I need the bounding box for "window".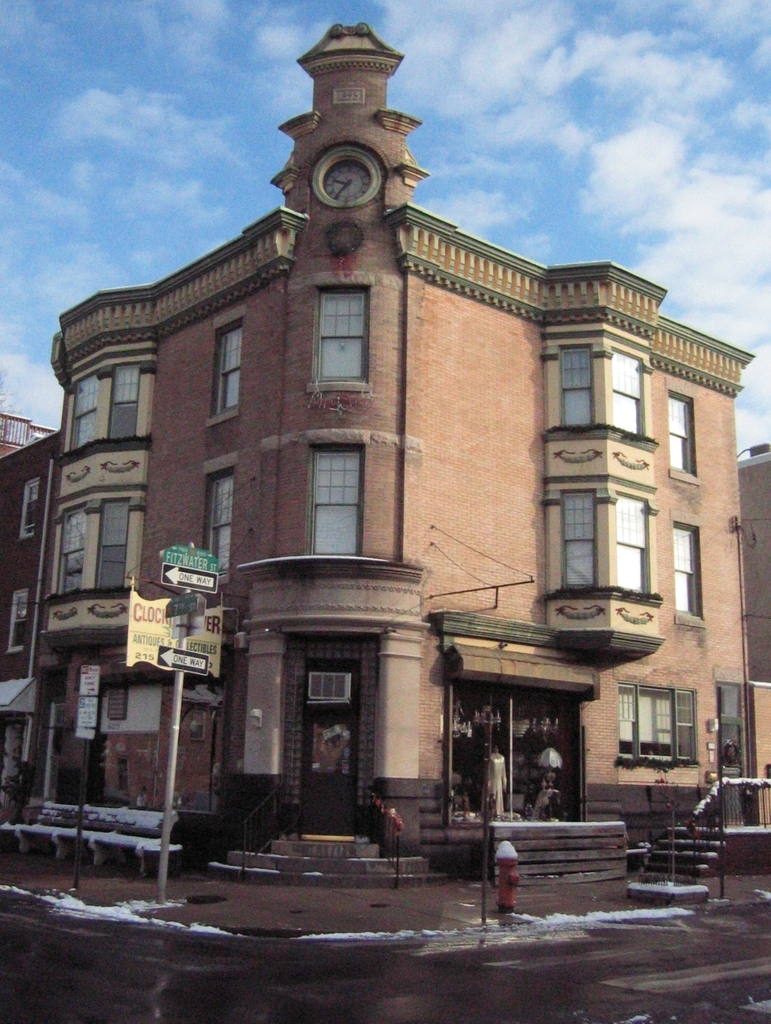
Here it is: <region>306, 280, 369, 392</region>.
